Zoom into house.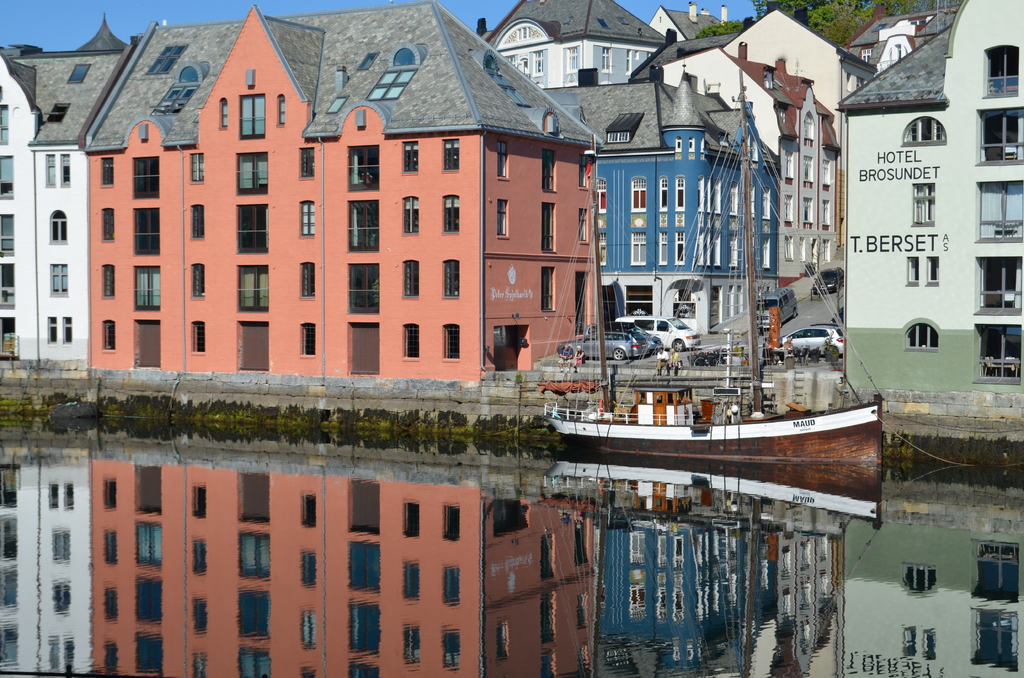
Zoom target: (x1=0, y1=0, x2=79, y2=369).
